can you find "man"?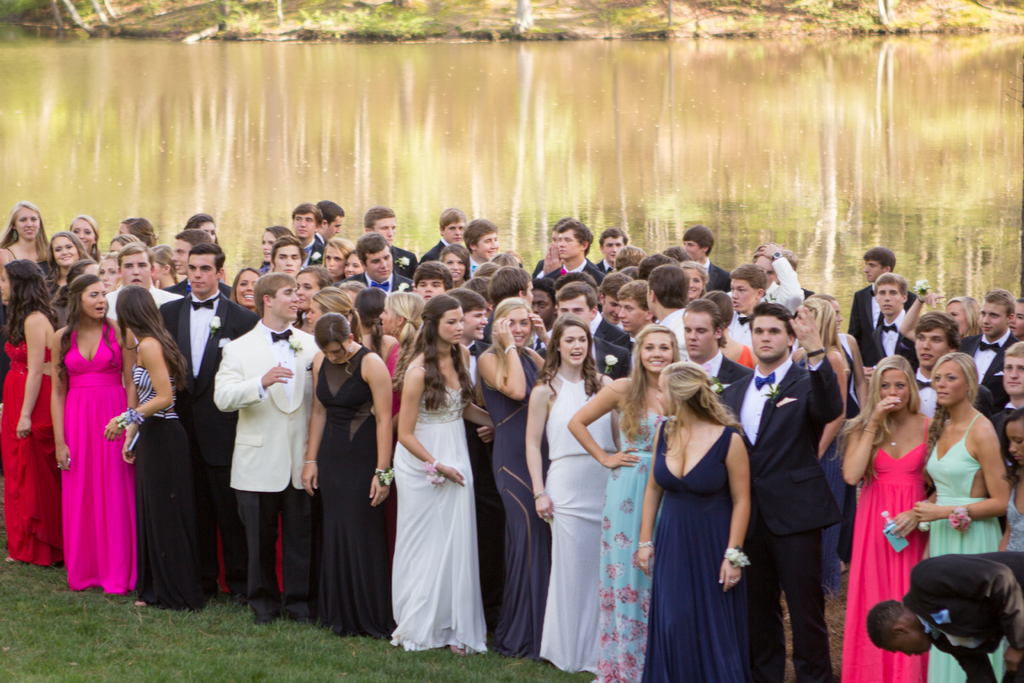
Yes, bounding box: bbox(466, 214, 517, 281).
